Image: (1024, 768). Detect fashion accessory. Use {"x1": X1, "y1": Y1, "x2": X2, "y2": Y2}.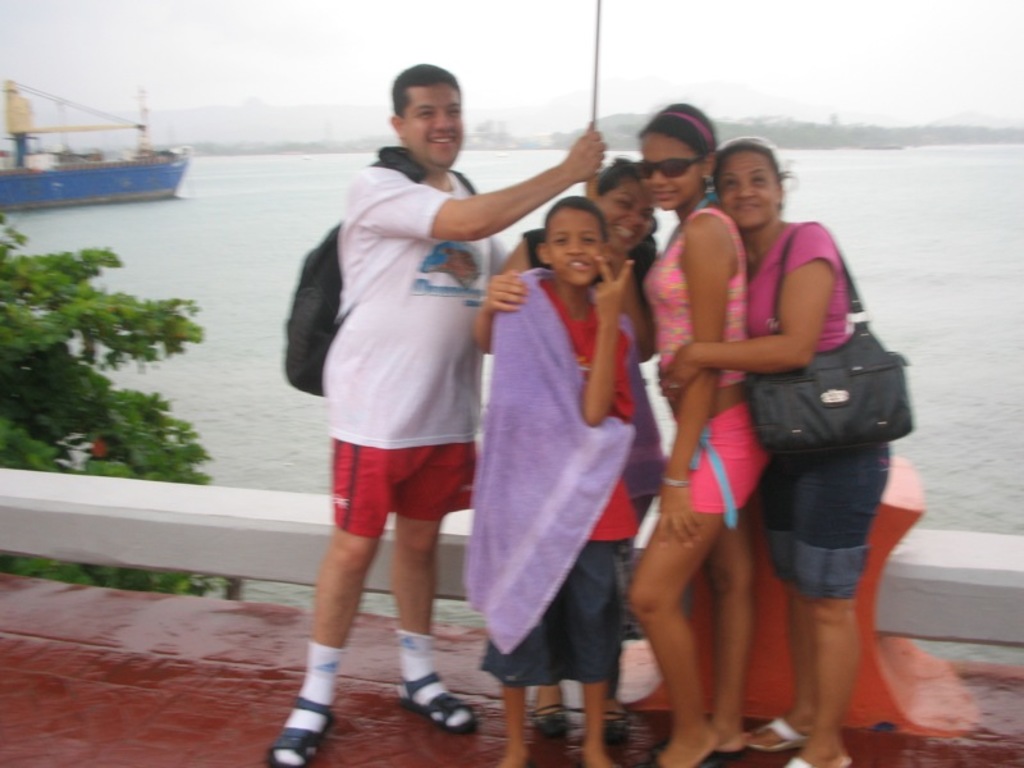
{"x1": 525, "y1": 699, "x2": 568, "y2": 740}.
